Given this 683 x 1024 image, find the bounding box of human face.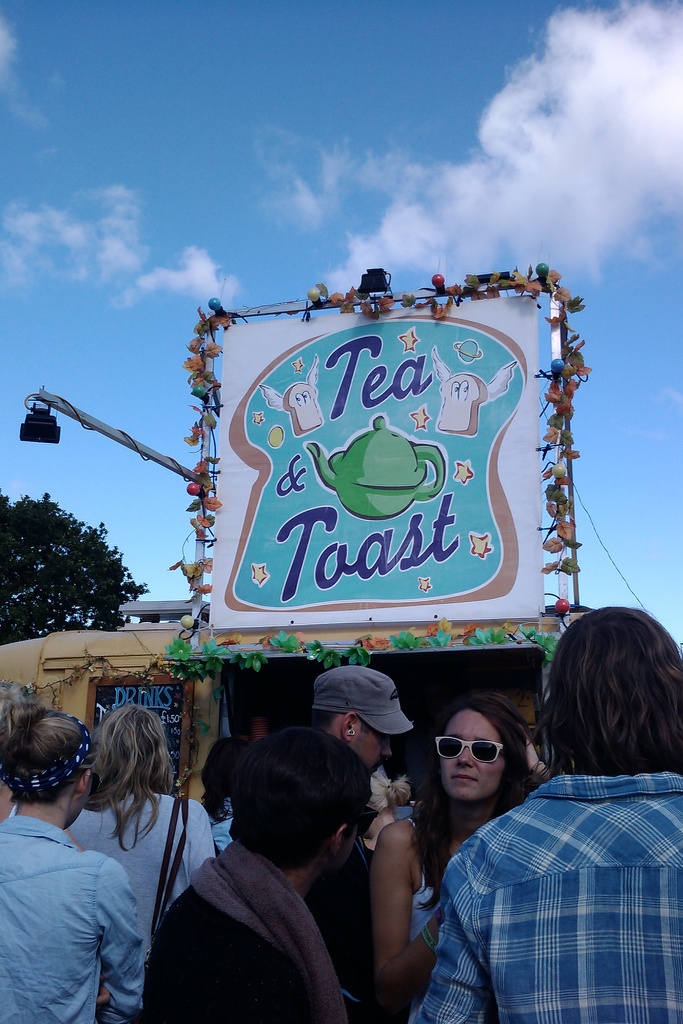
BBox(354, 724, 396, 778).
